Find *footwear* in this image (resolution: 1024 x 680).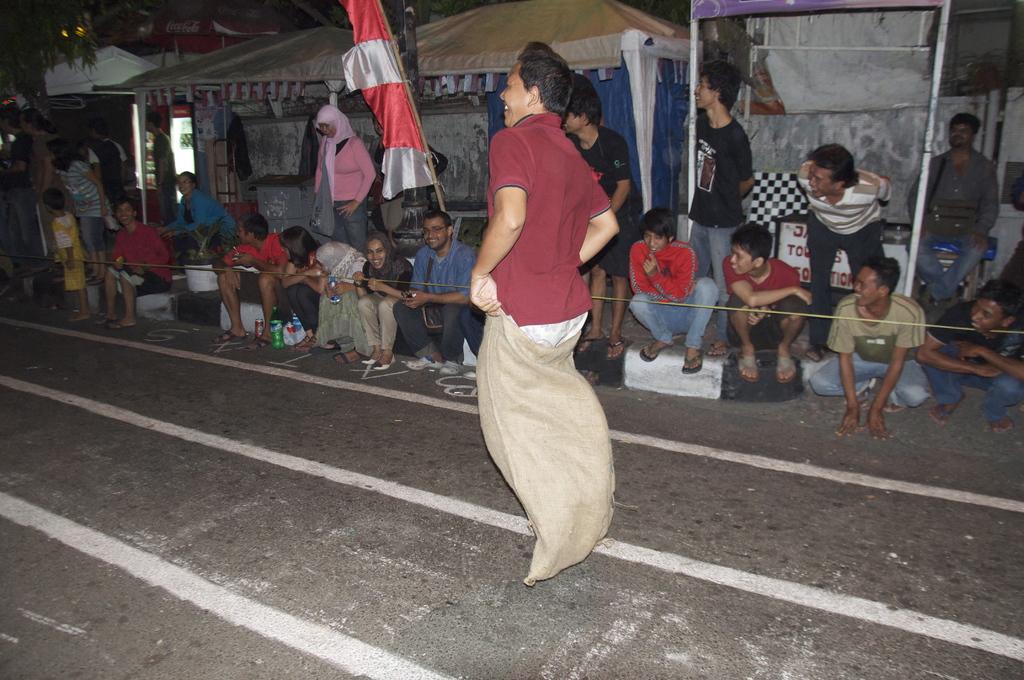
crop(607, 334, 627, 360).
